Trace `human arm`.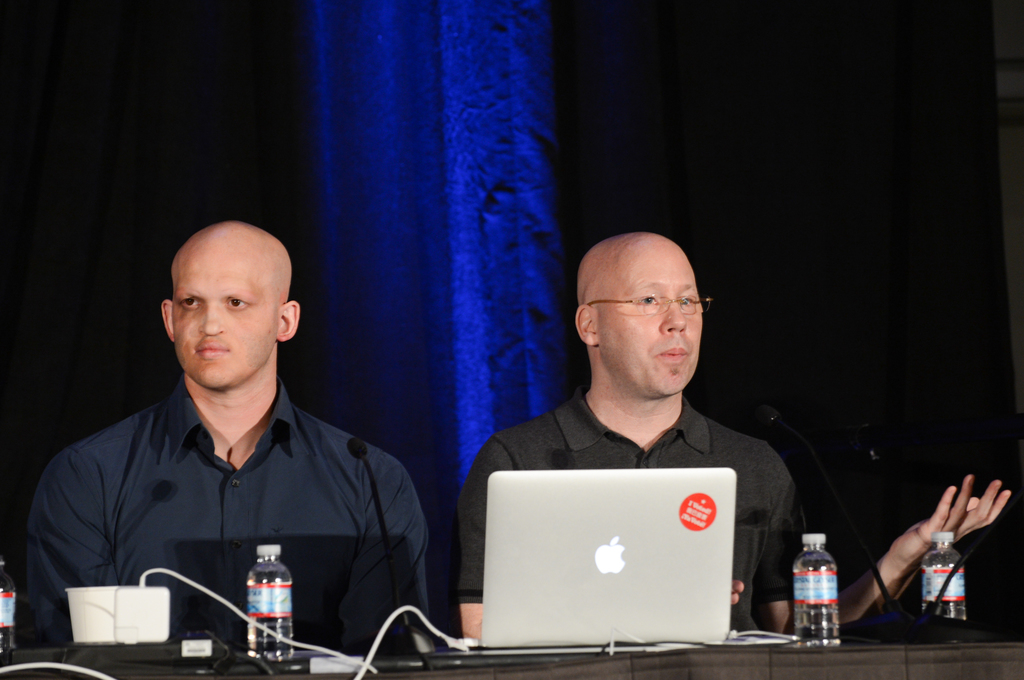
Traced to 456:423:751:640.
